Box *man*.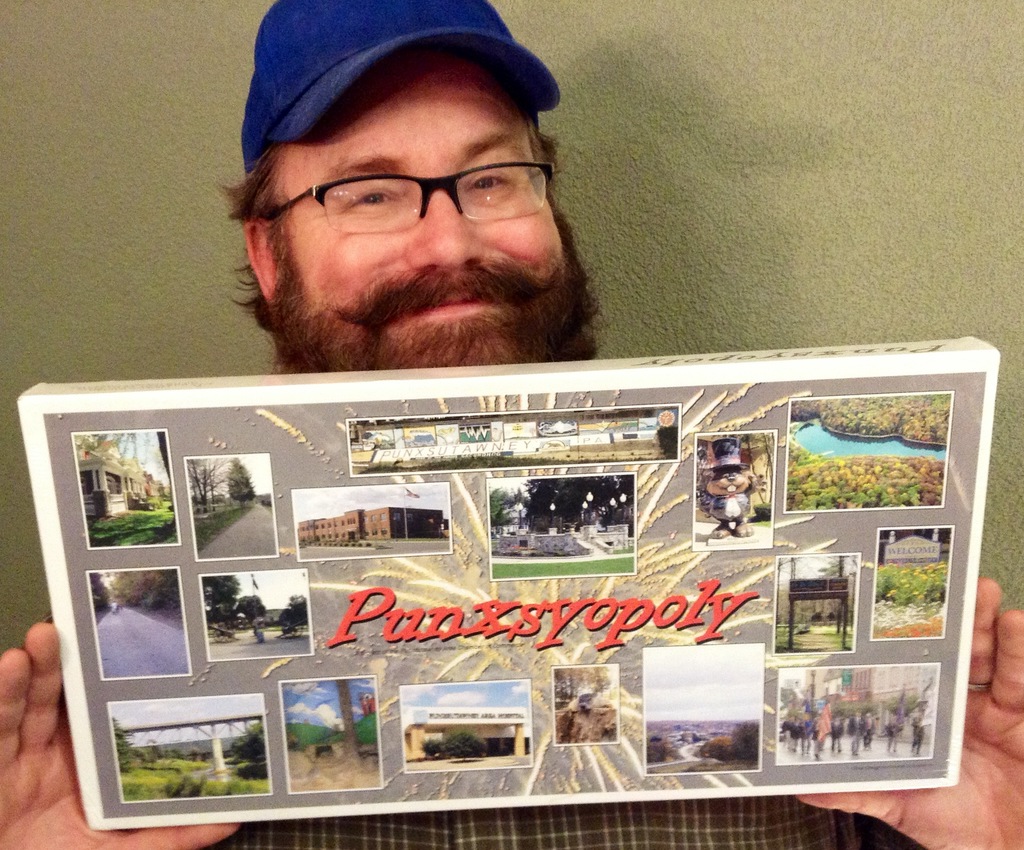
[x1=0, y1=0, x2=1023, y2=849].
